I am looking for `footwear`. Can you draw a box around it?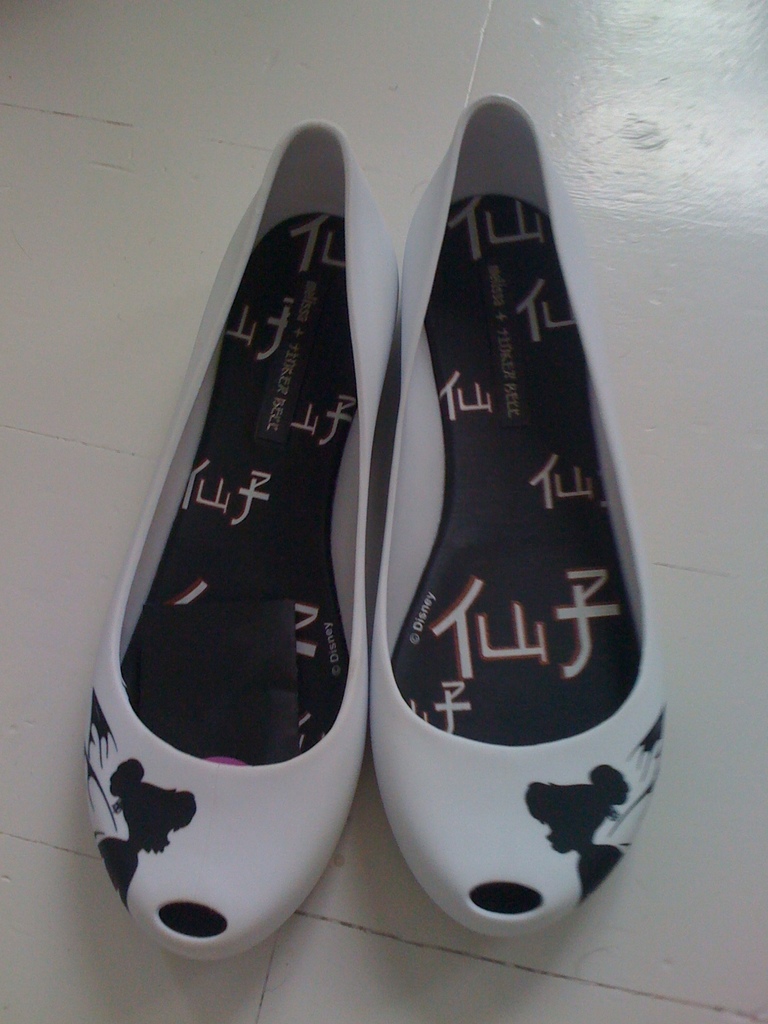
Sure, the bounding box is {"left": 367, "top": 90, "right": 670, "bottom": 938}.
